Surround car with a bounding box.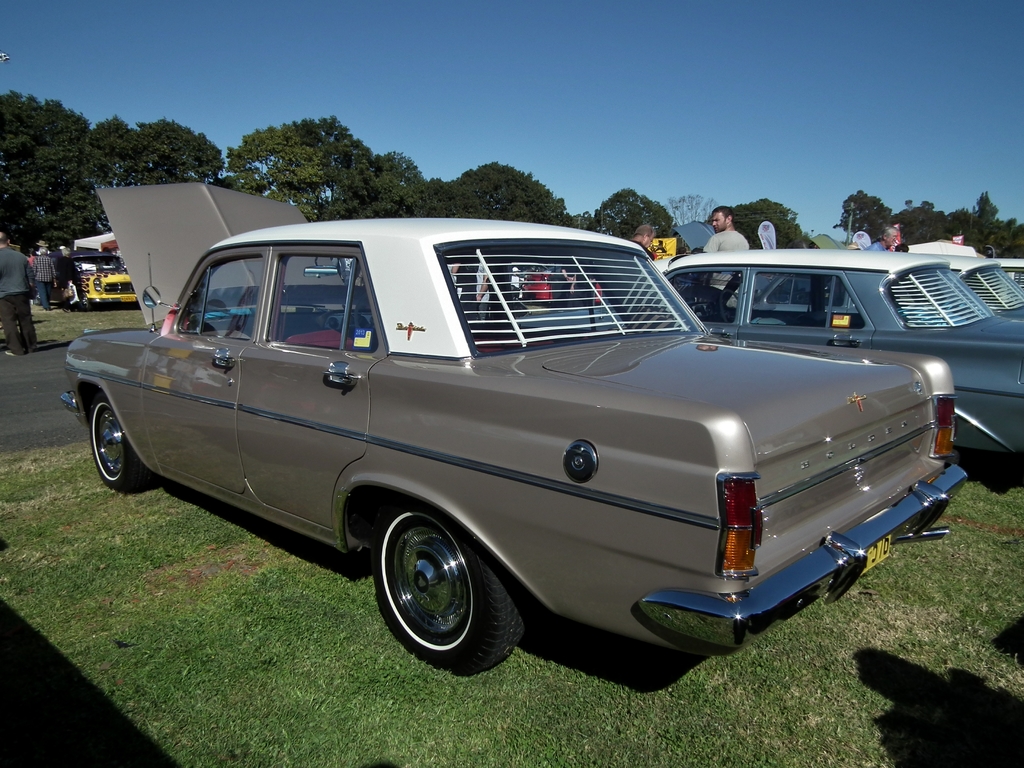
[x1=53, y1=239, x2=970, y2=684].
